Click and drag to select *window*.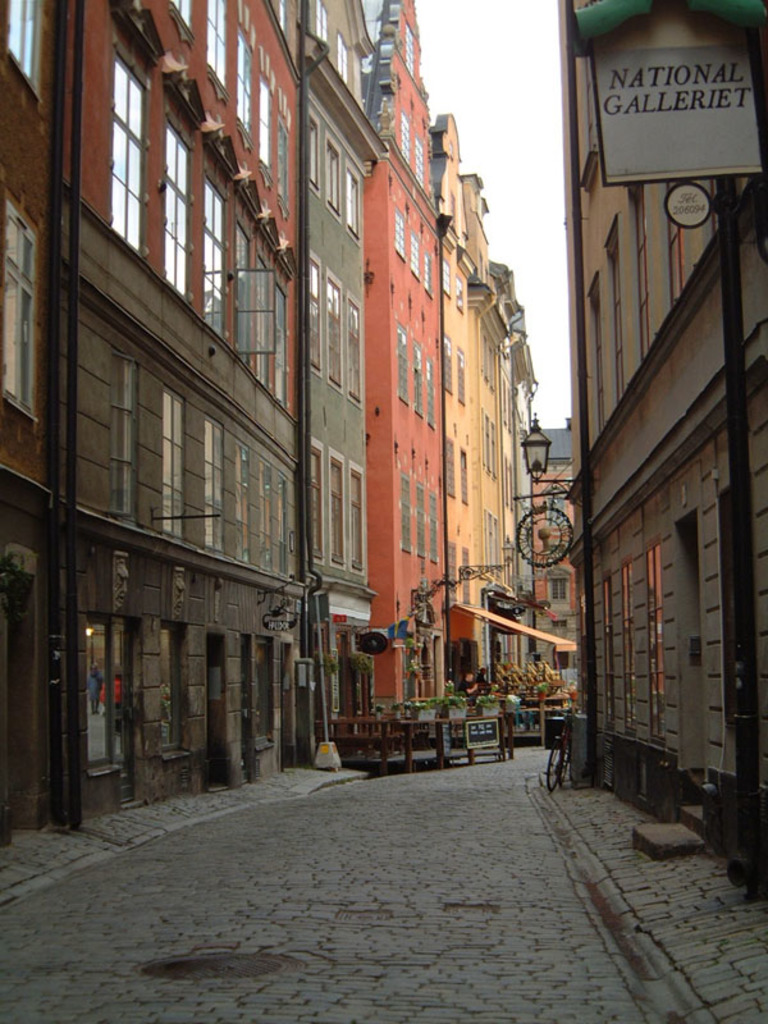
Selection: 343/33/348/86.
